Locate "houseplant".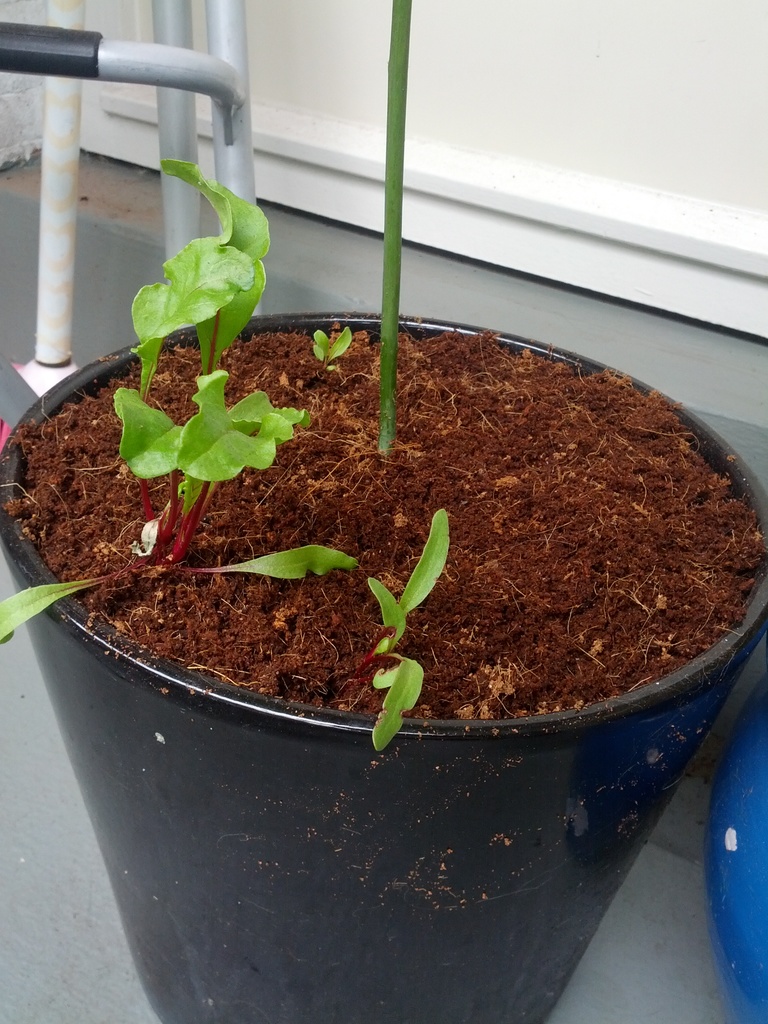
Bounding box: 0/1/767/1023.
